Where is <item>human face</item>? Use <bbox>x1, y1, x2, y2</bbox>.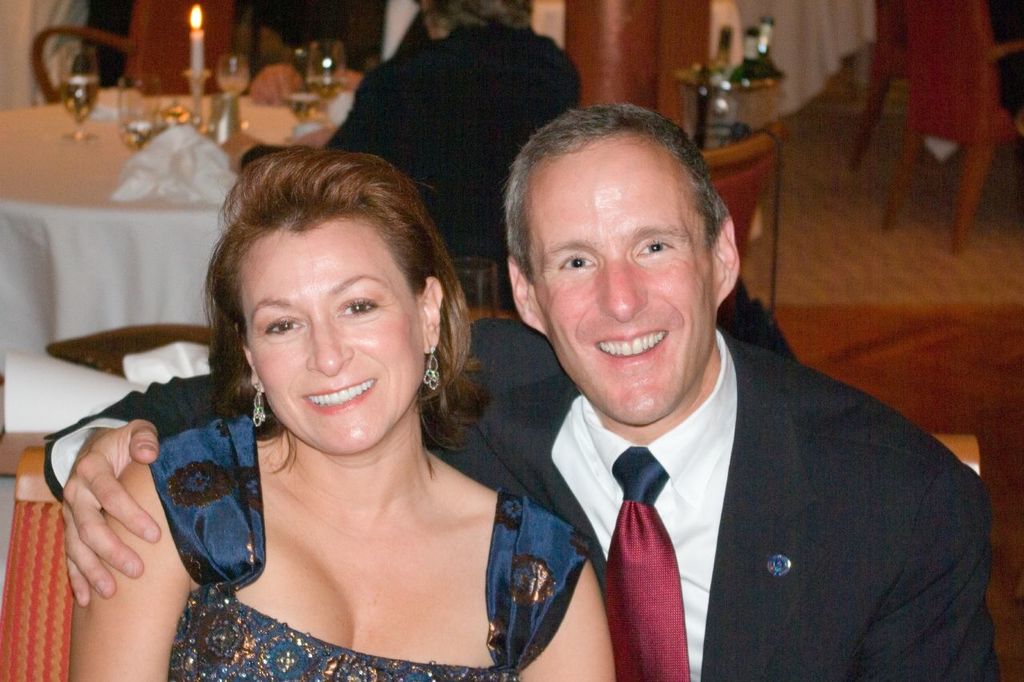
<bbox>529, 147, 713, 425</bbox>.
